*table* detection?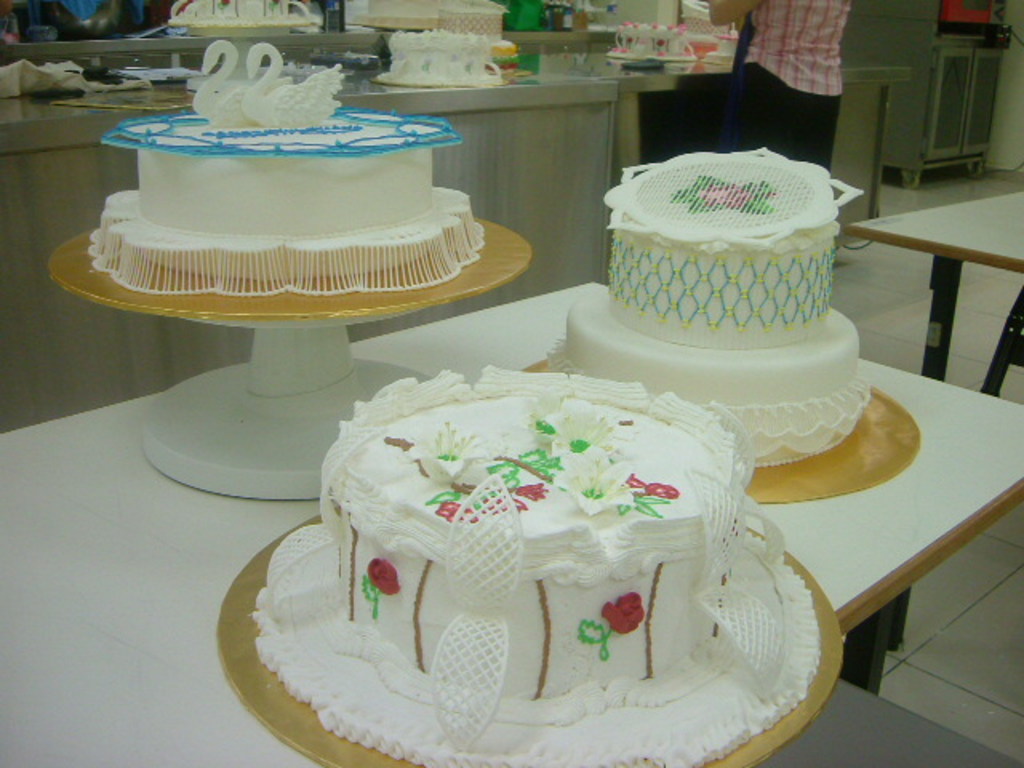
(0, 278, 1022, 766)
